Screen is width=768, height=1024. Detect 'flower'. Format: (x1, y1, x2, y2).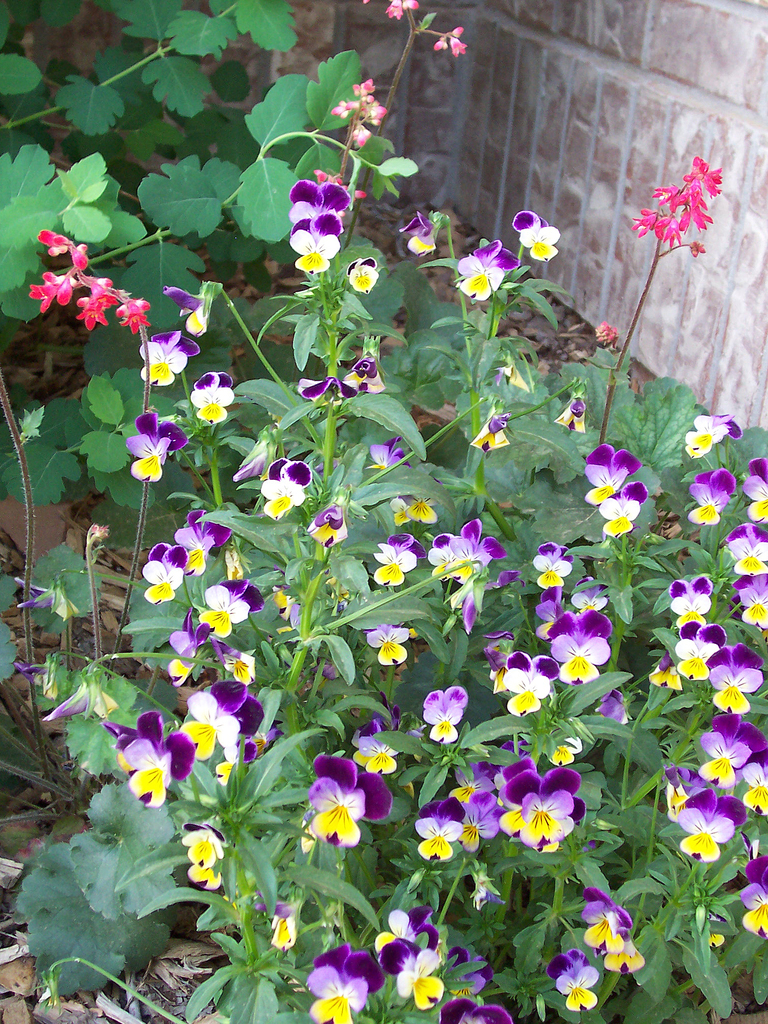
(732, 573, 767, 633).
